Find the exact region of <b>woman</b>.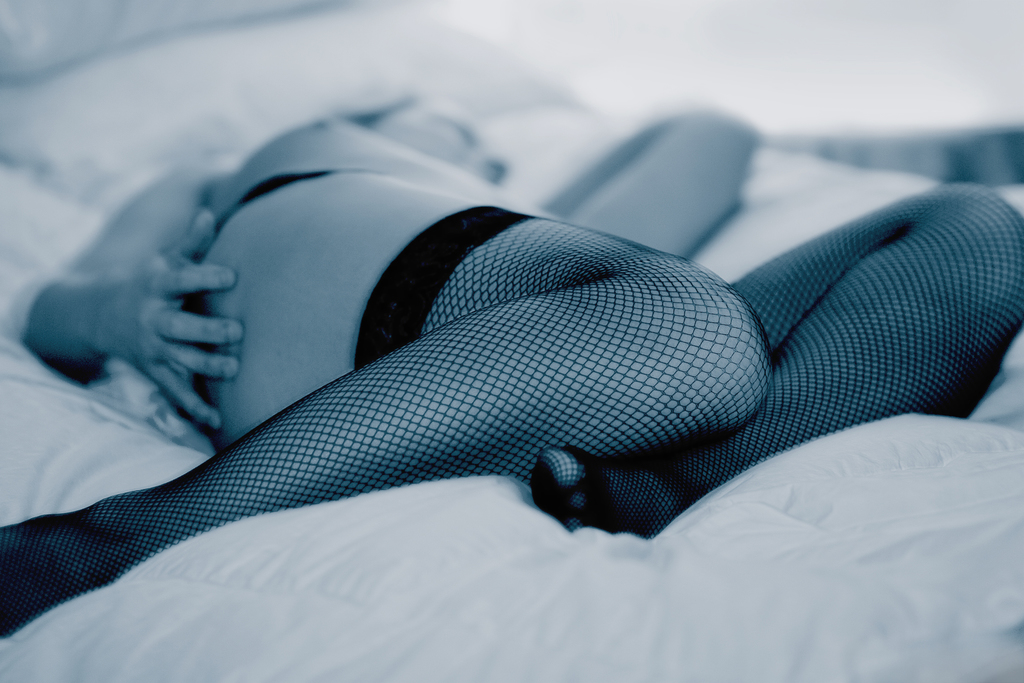
Exact region: (0,82,995,634).
